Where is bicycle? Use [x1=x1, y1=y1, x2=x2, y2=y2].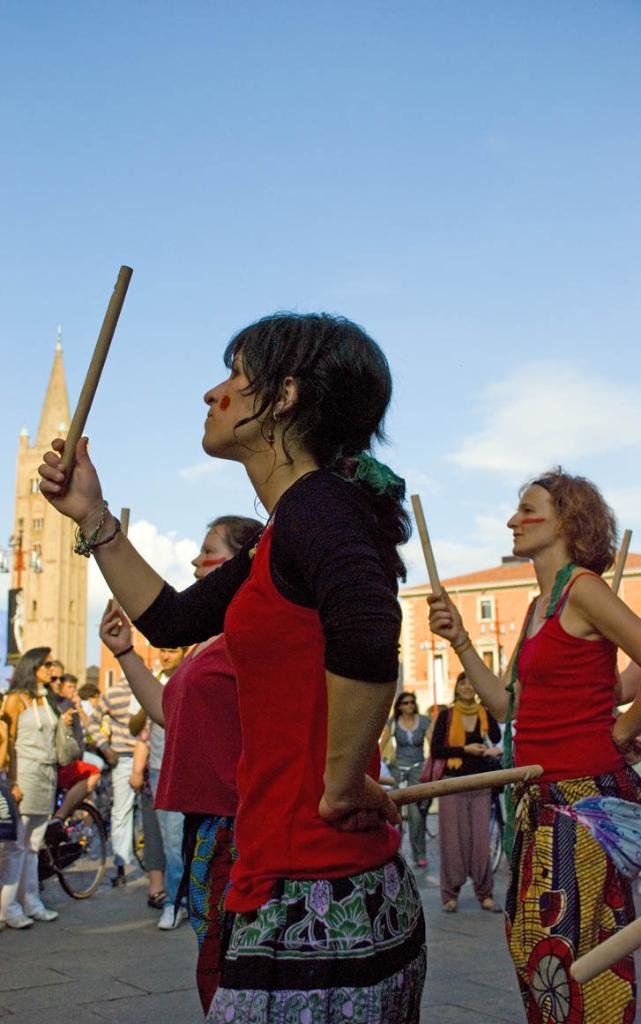
[x1=381, y1=755, x2=423, y2=854].
